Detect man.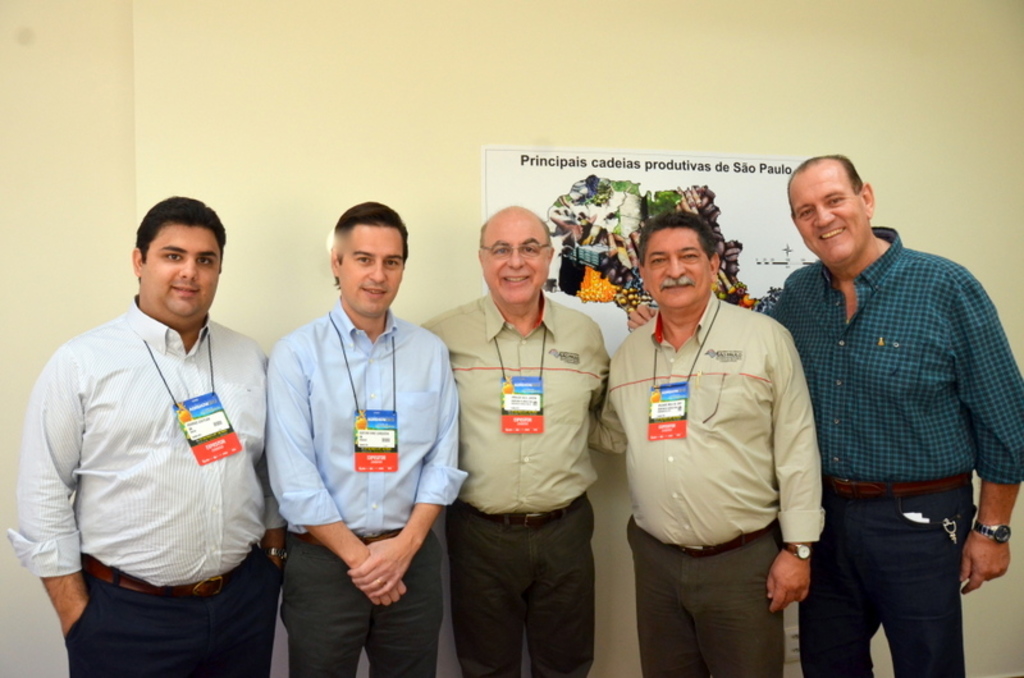
Detected at <box>420,206,609,677</box>.
